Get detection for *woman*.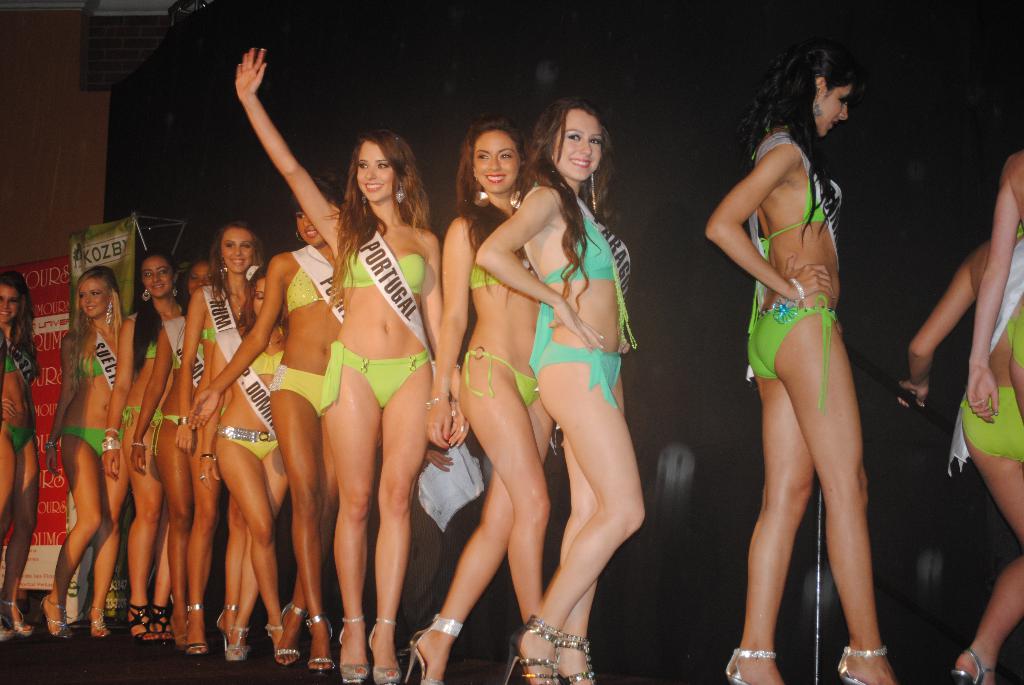
Detection: x1=182, y1=181, x2=344, y2=677.
